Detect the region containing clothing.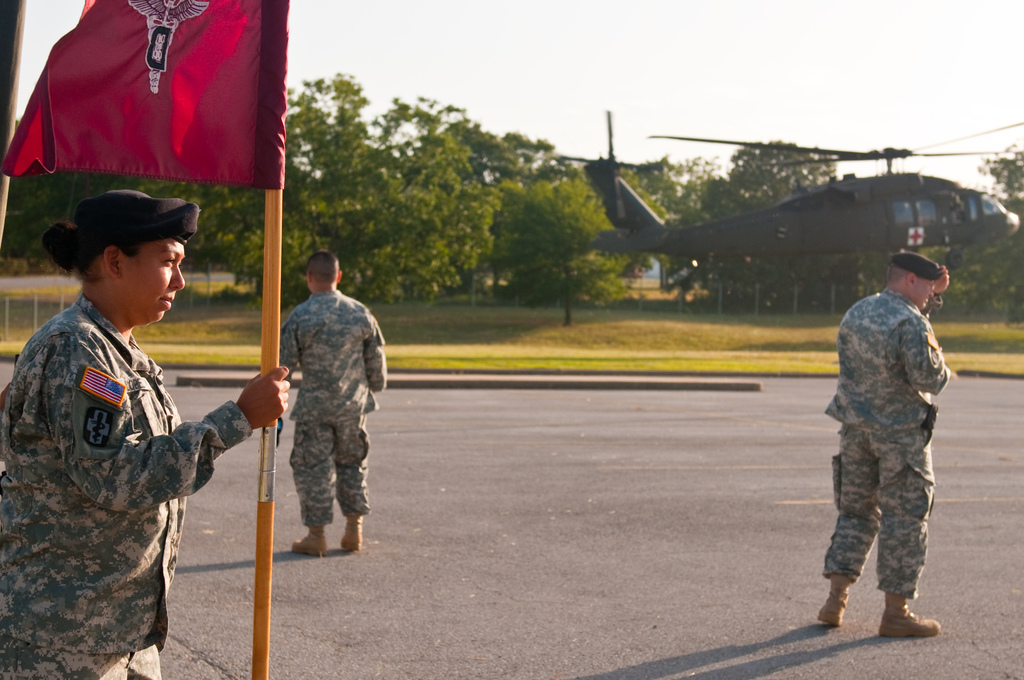
(264, 245, 378, 558).
